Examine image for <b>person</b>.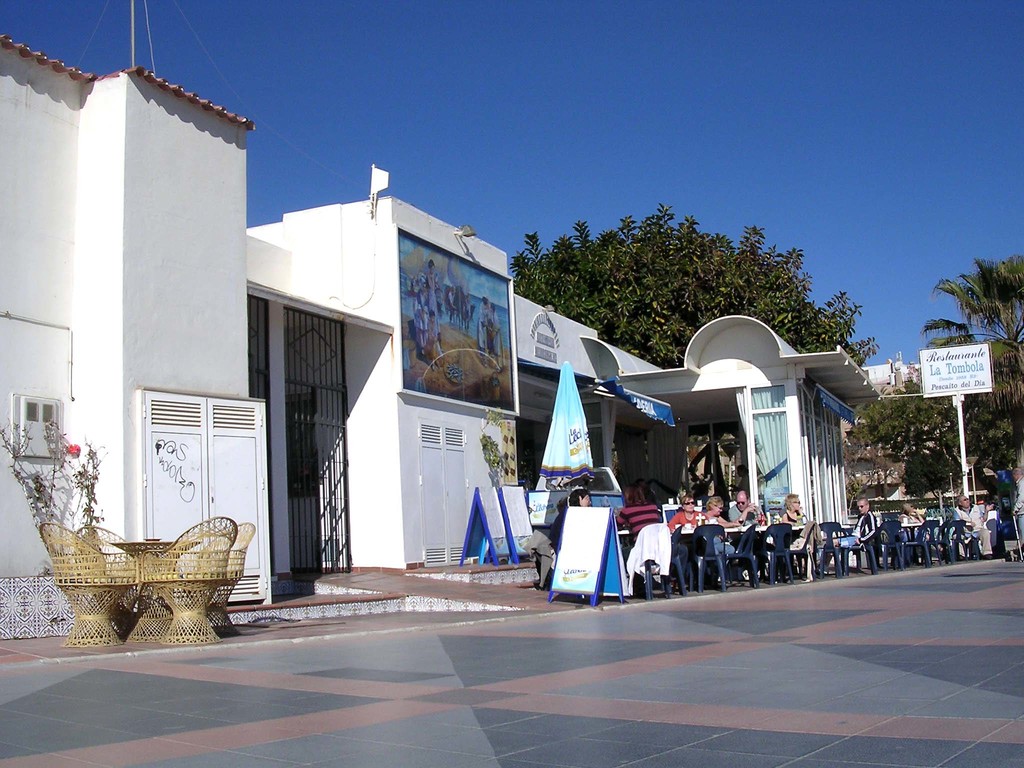
Examination result: (x1=954, y1=495, x2=994, y2=557).
